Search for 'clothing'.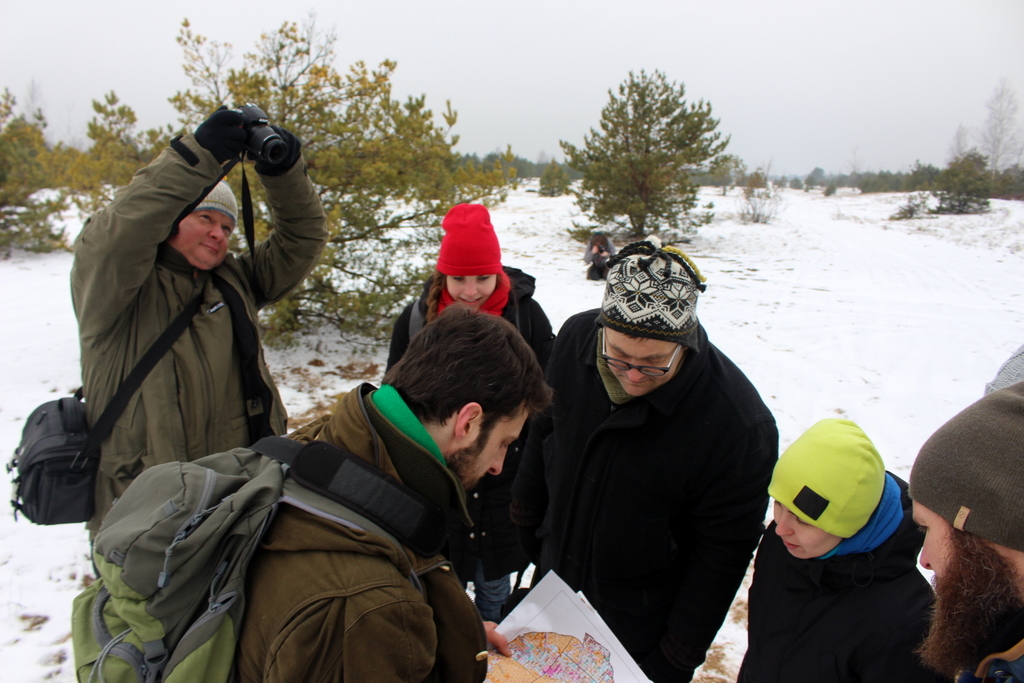
Found at crop(477, 320, 788, 682).
